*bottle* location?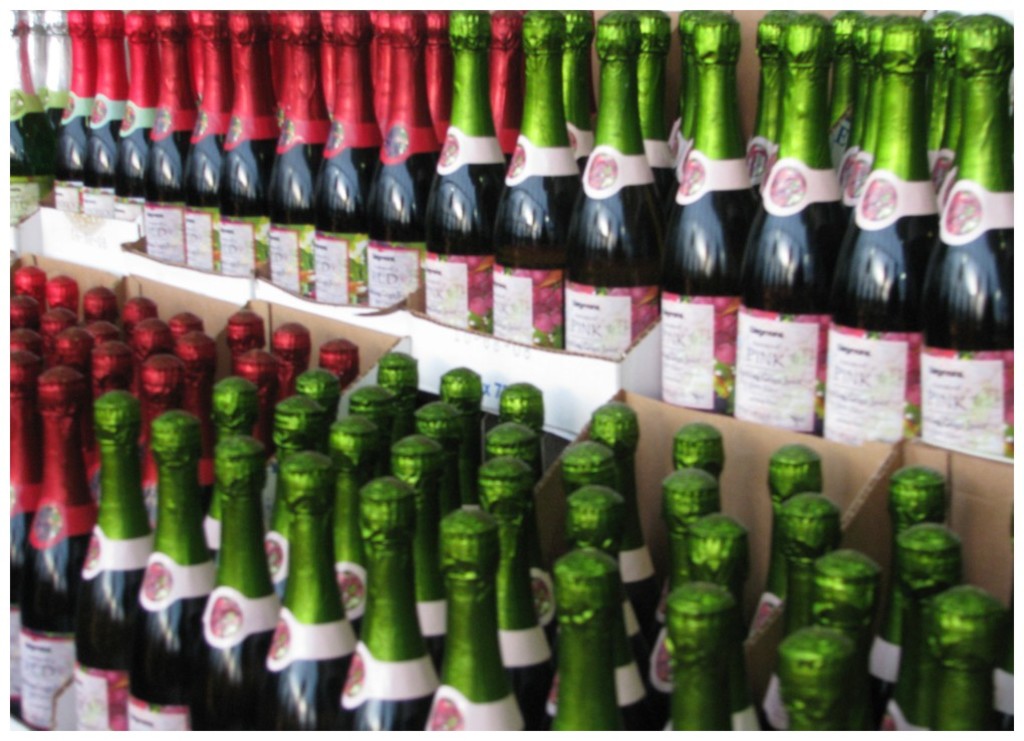
detection(924, 12, 1014, 459)
